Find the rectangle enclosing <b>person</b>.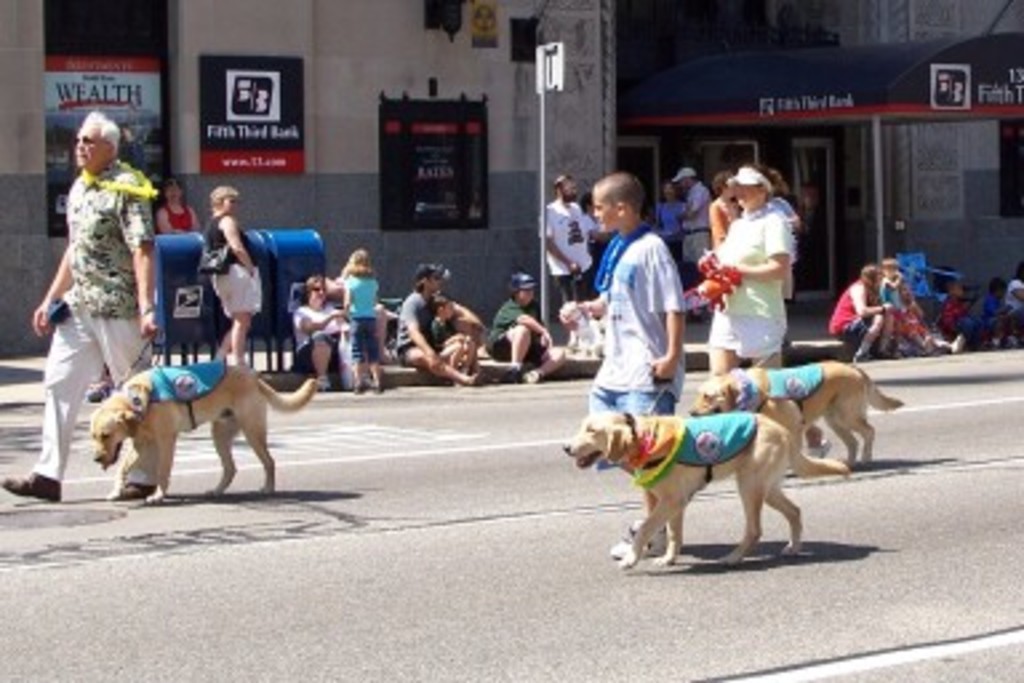
29,101,152,488.
